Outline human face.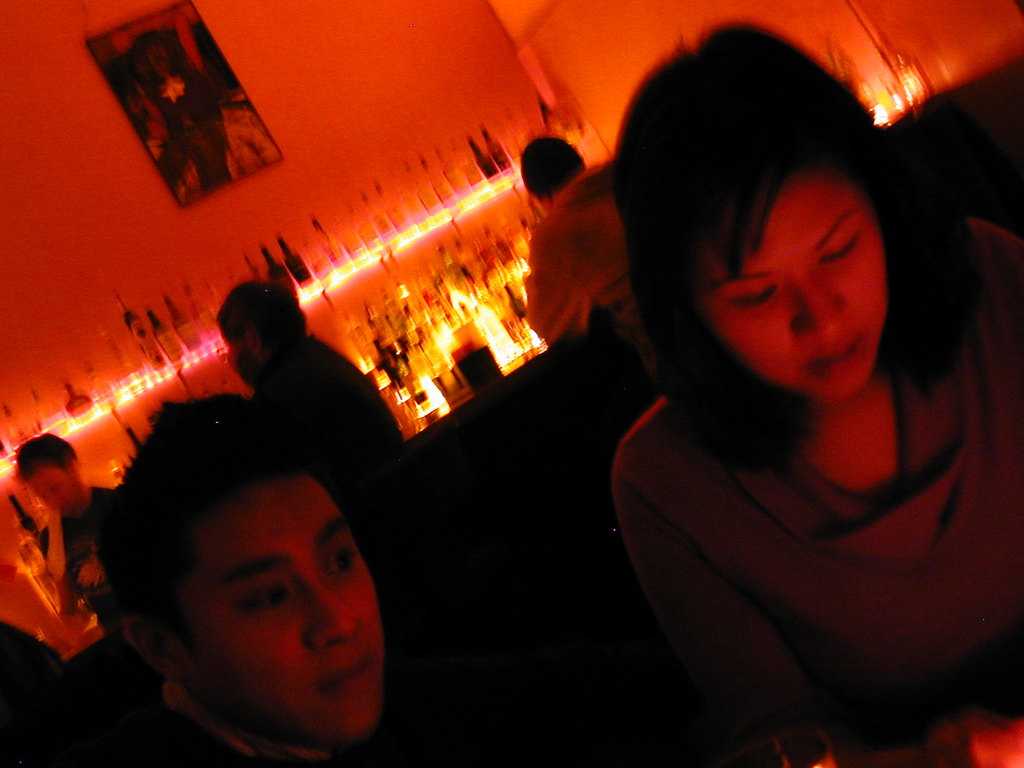
Outline: {"left": 31, "top": 466, "right": 78, "bottom": 516}.
